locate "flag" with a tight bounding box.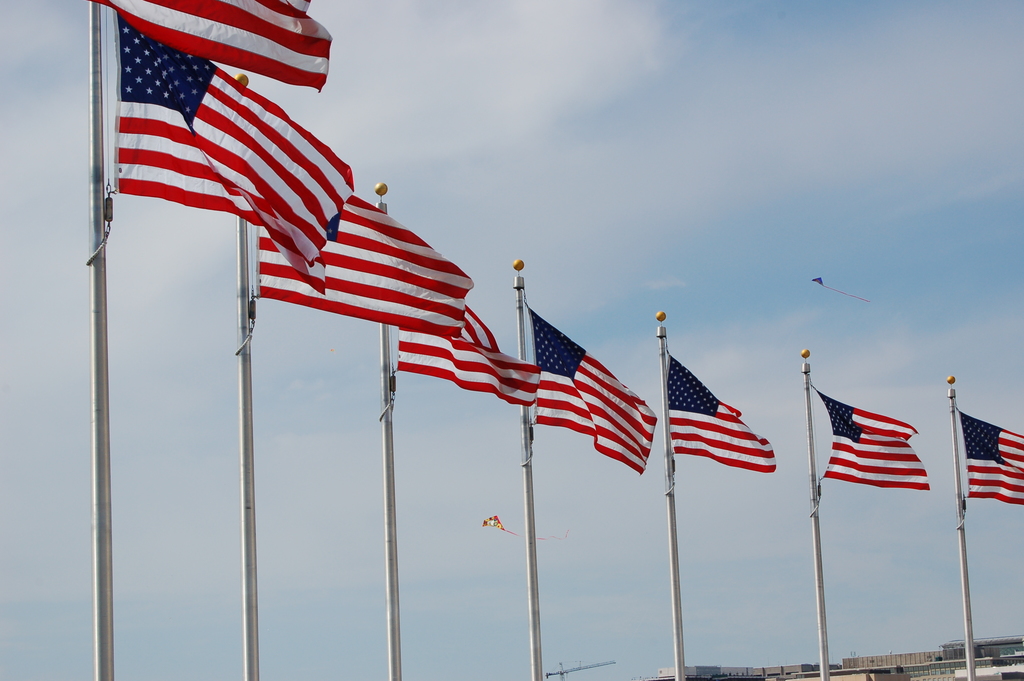
[x1=396, y1=302, x2=542, y2=410].
